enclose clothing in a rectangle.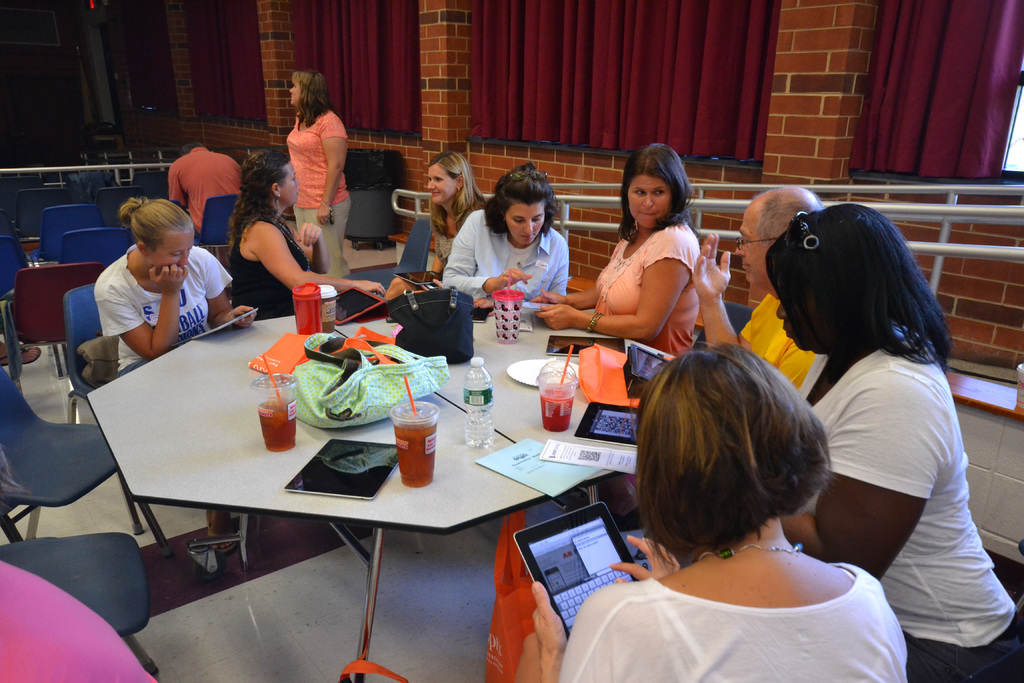
232,218,314,323.
